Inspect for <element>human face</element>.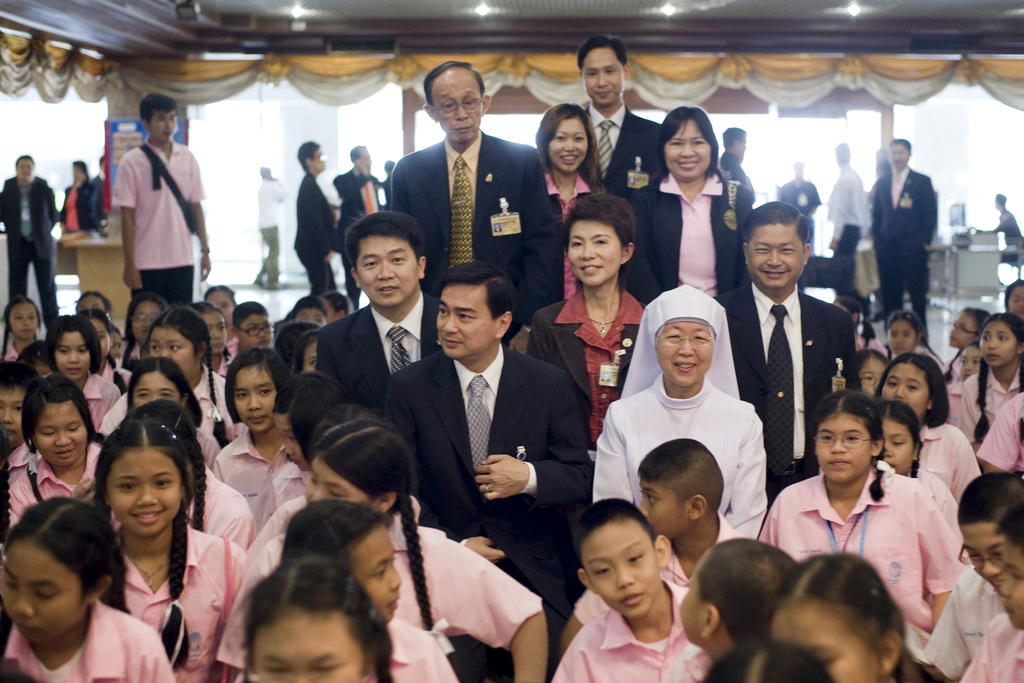
Inspection: 577,524,659,619.
